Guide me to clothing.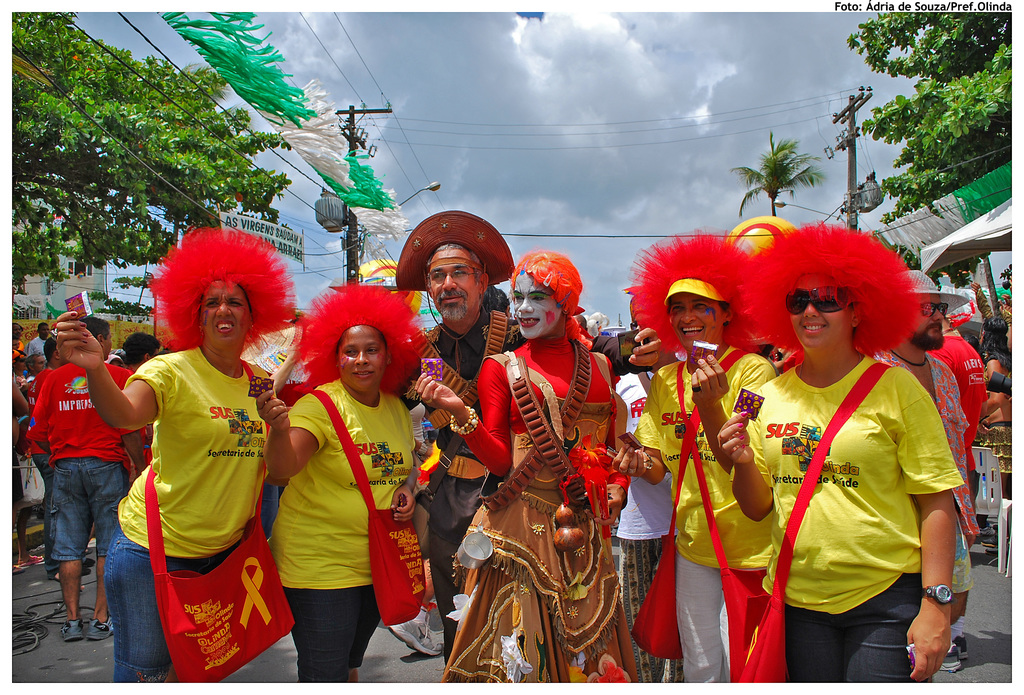
Guidance: region(29, 337, 45, 358).
